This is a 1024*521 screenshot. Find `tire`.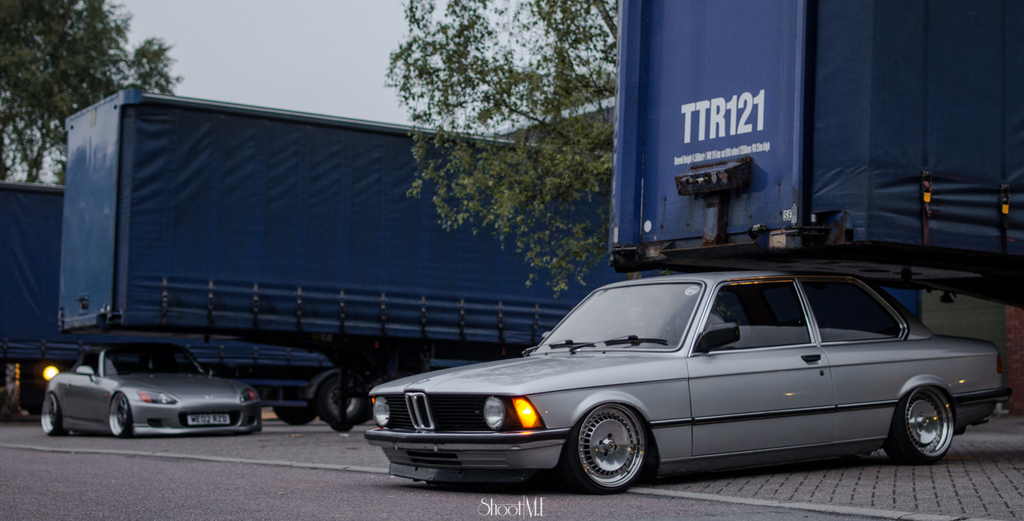
Bounding box: l=274, t=406, r=317, b=423.
